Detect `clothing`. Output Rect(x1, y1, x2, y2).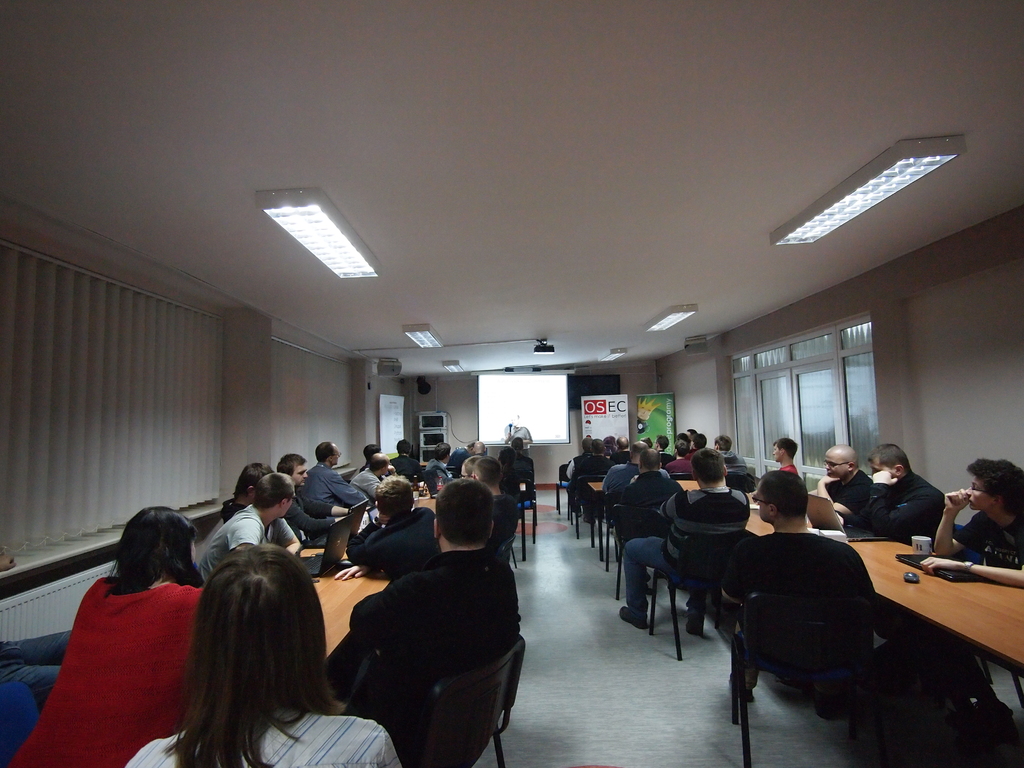
Rect(726, 448, 746, 472).
